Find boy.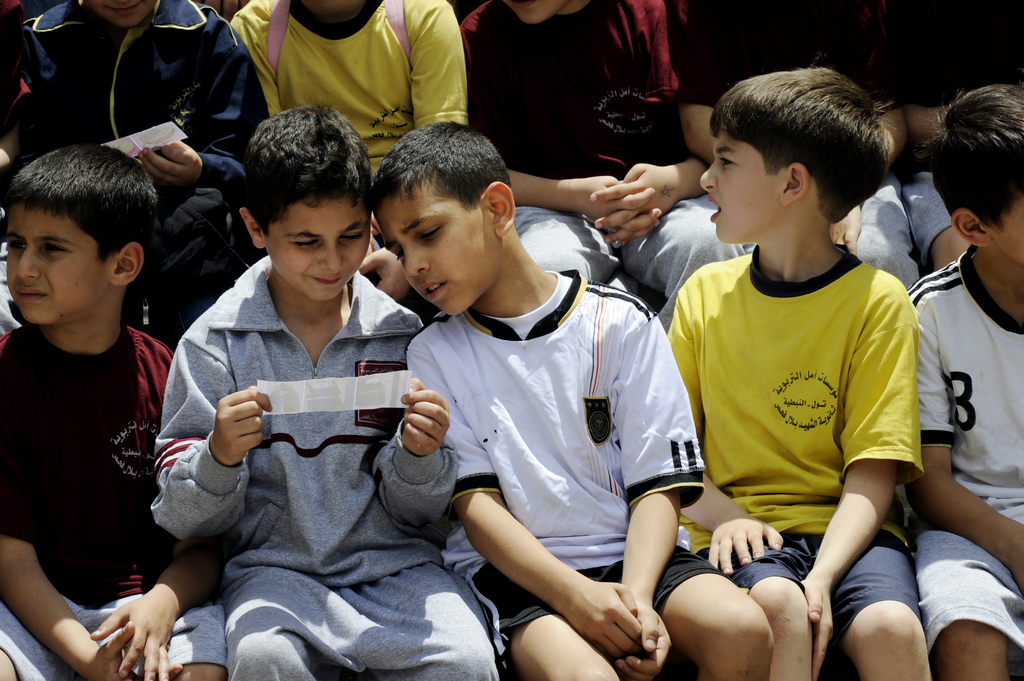
locate(156, 108, 461, 680).
